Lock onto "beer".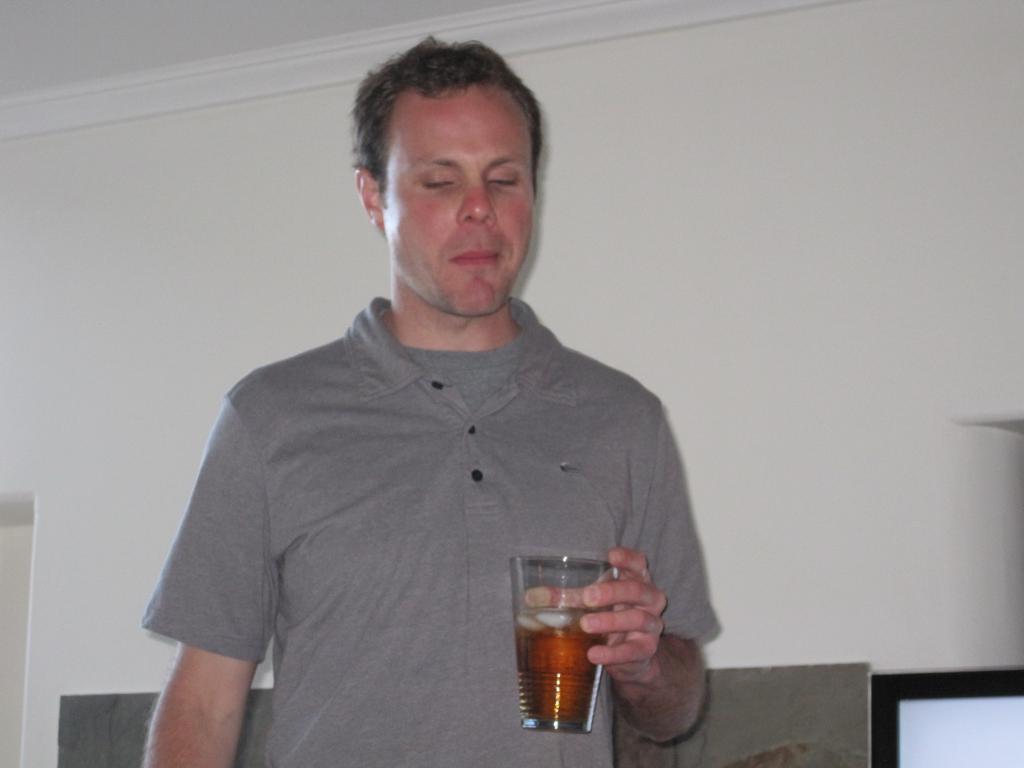
Locked: <bbox>495, 532, 606, 750</bbox>.
